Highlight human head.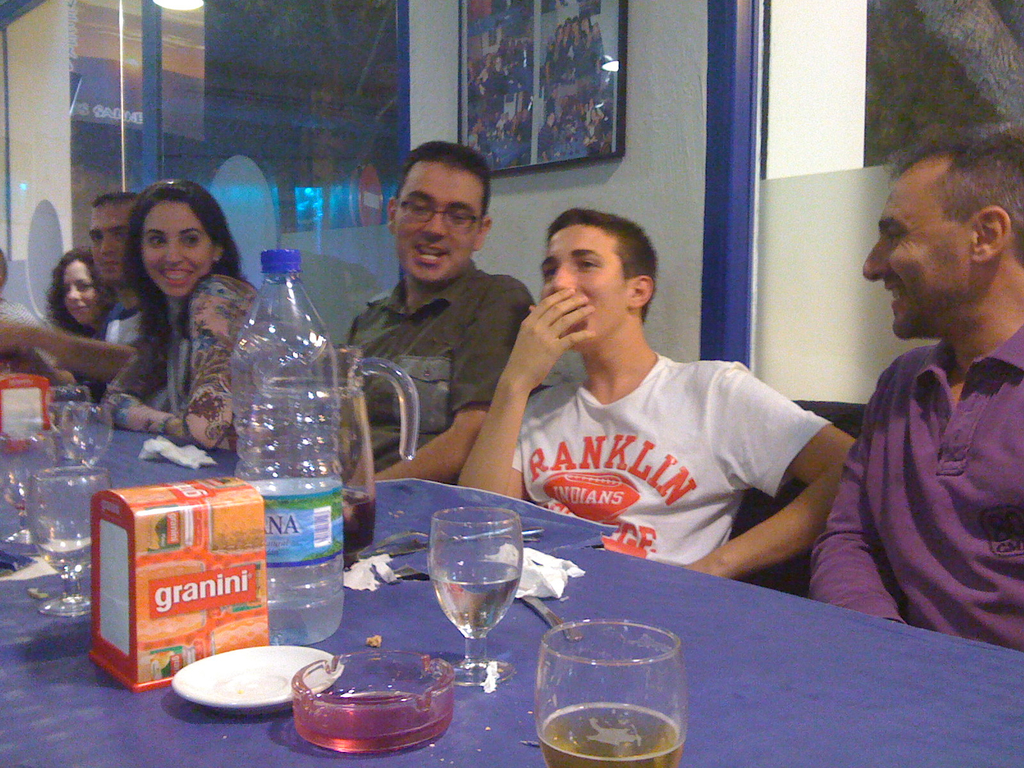
Highlighted region: {"left": 385, "top": 147, "right": 492, "bottom": 280}.
